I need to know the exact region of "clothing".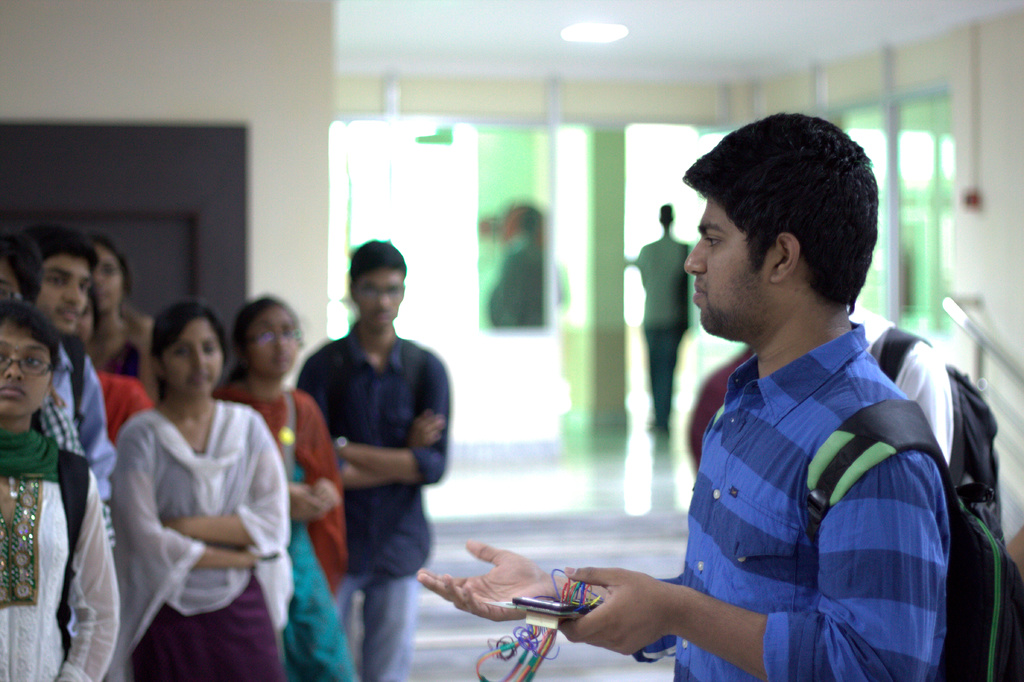
Region: (294,321,450,681).
